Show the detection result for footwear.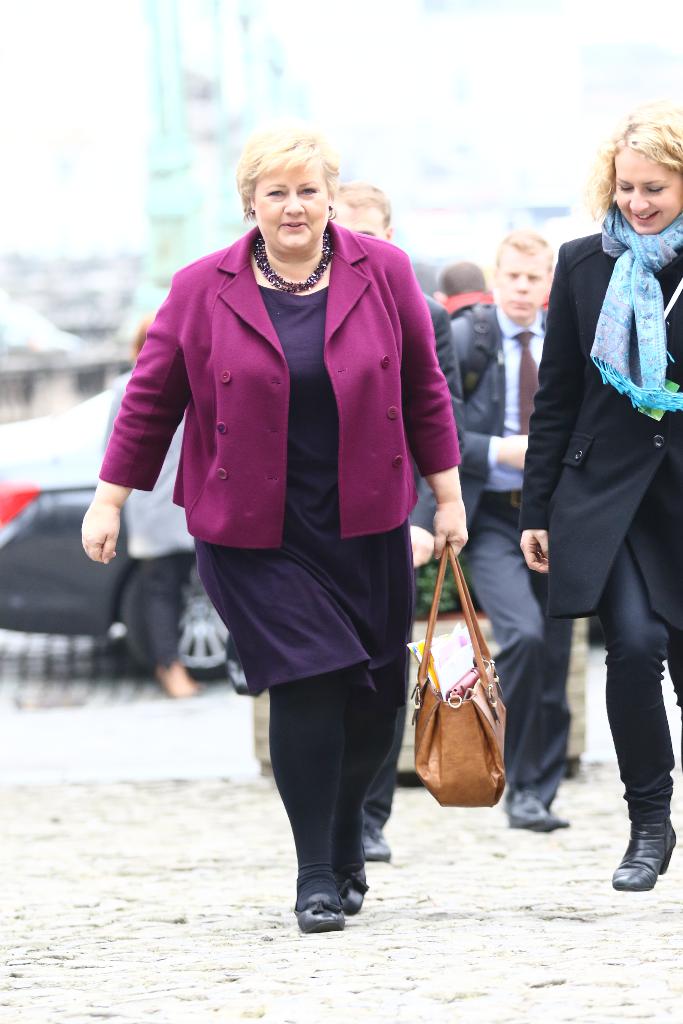
(left=298, top=867, right=376, bottom=933).
